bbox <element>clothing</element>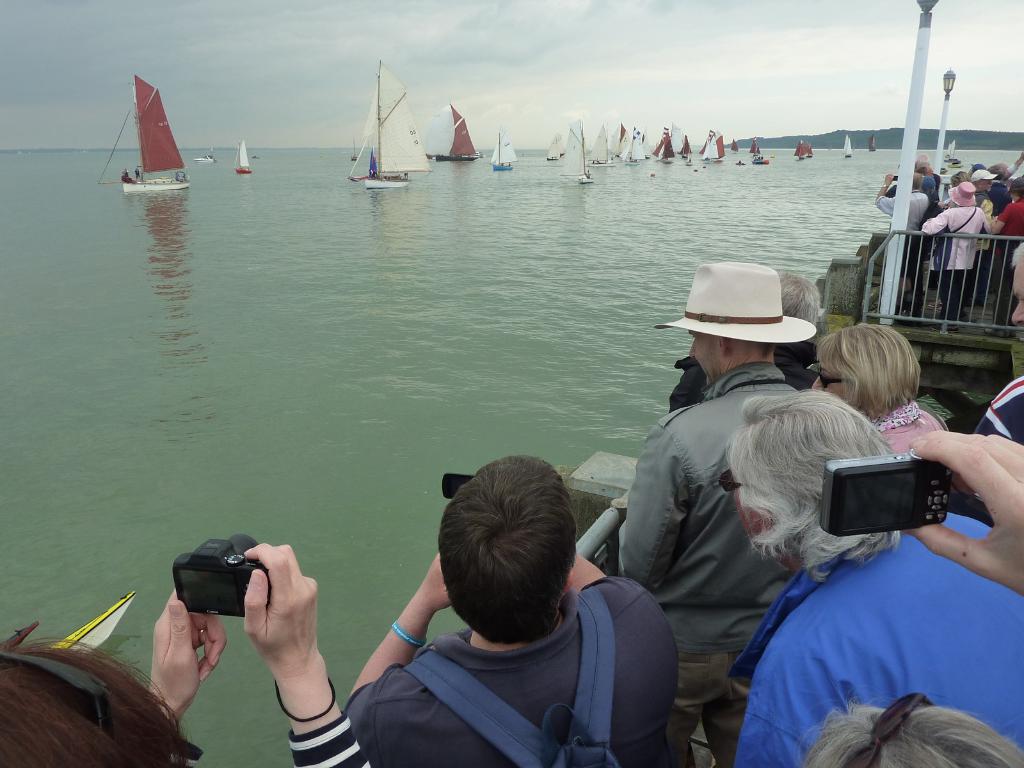
x1=340, y1=572, x2=660, y2=759
